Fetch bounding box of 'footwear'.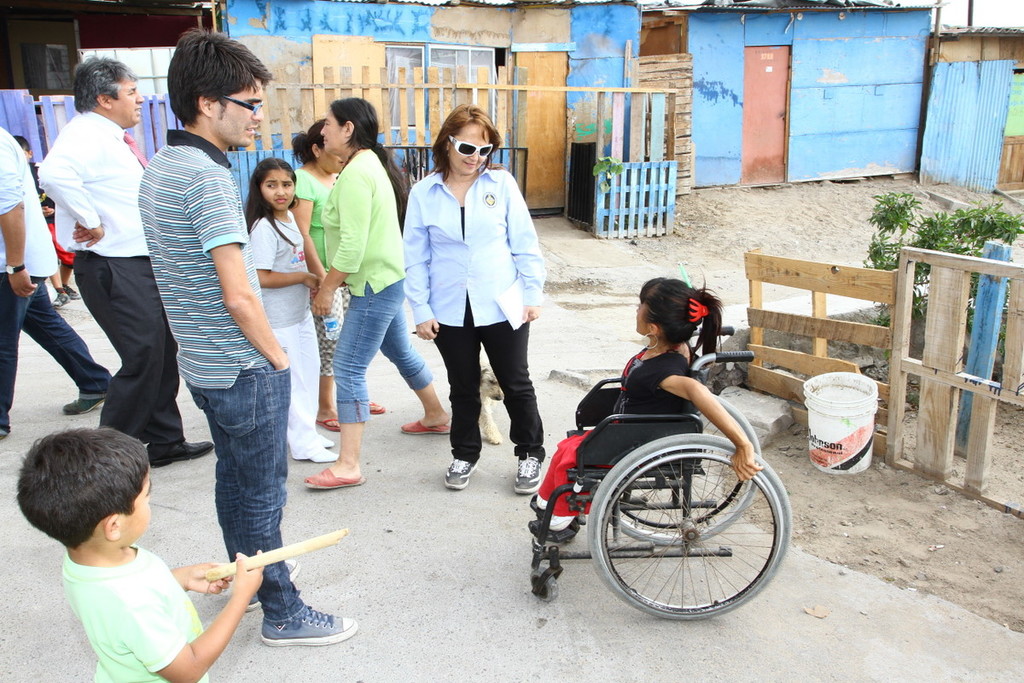
Bbox: locate(306, 466, 363, 490).
